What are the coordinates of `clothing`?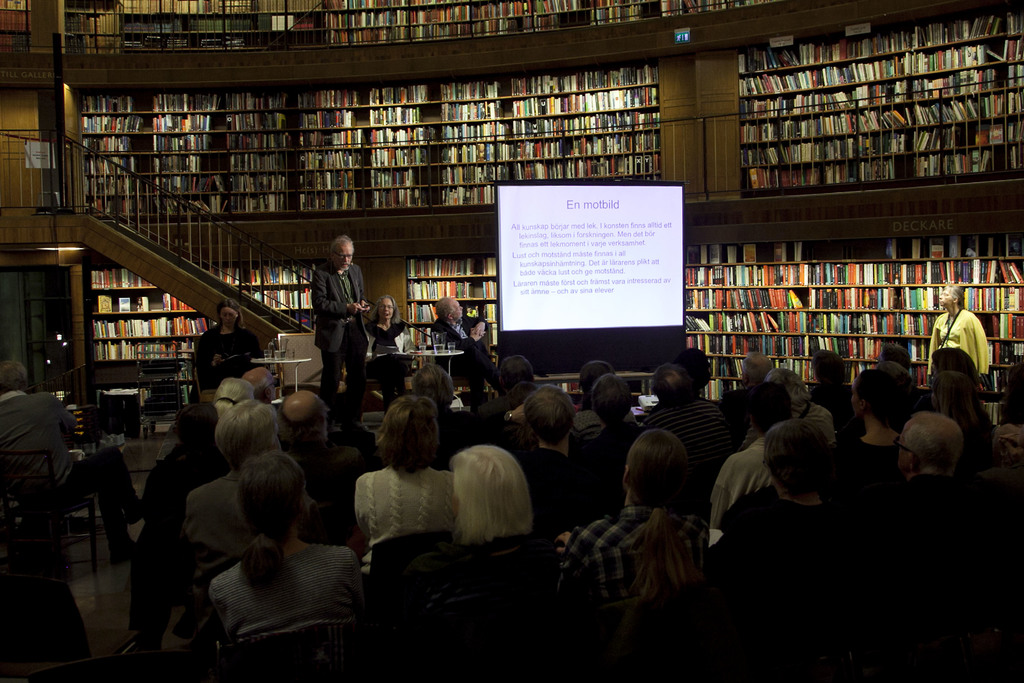
locate(368, 313, 413, 356).
